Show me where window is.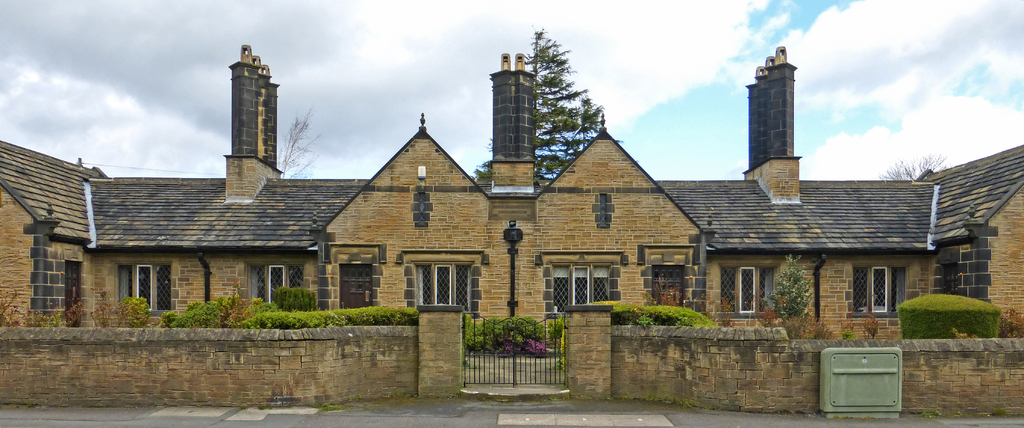
window is at 410 240 468 305.
